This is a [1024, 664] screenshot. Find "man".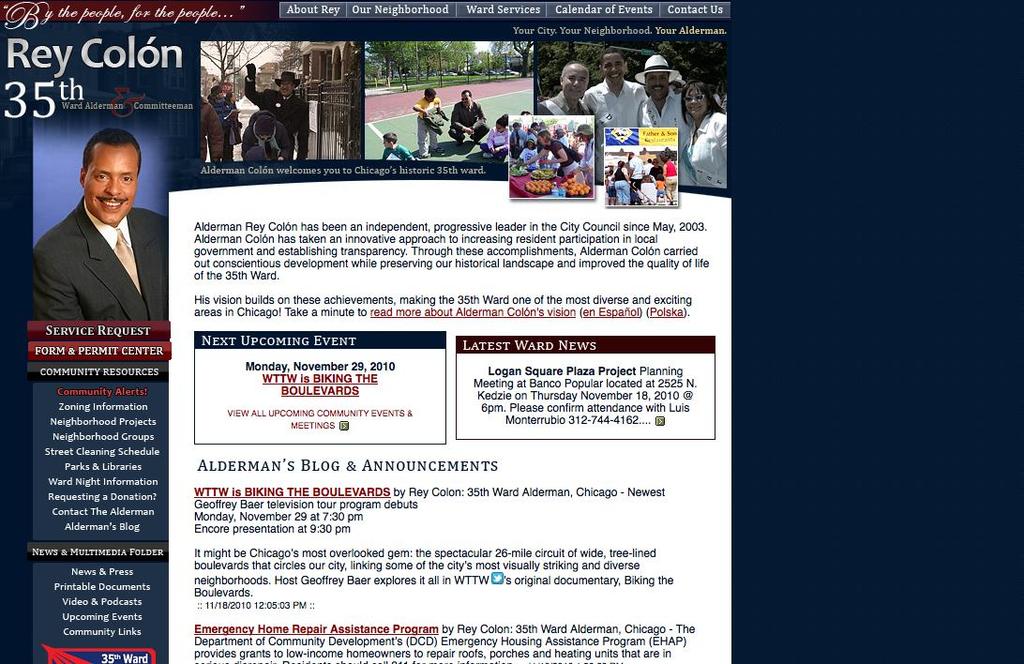
Bounding box: 450/87/489/143.
